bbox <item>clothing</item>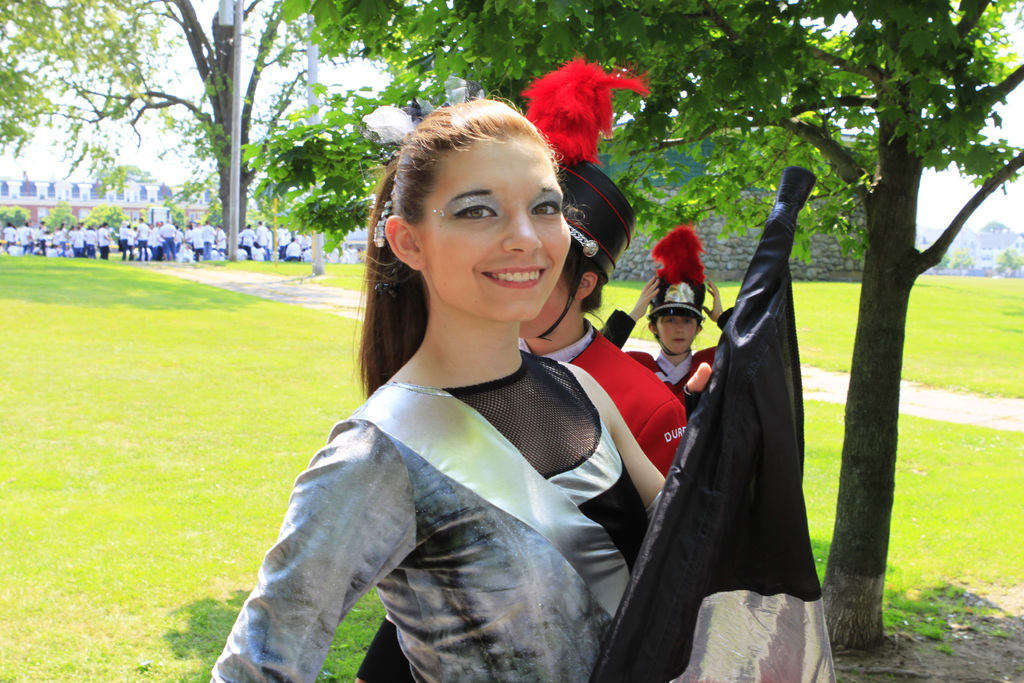
(20,226,29,256)
